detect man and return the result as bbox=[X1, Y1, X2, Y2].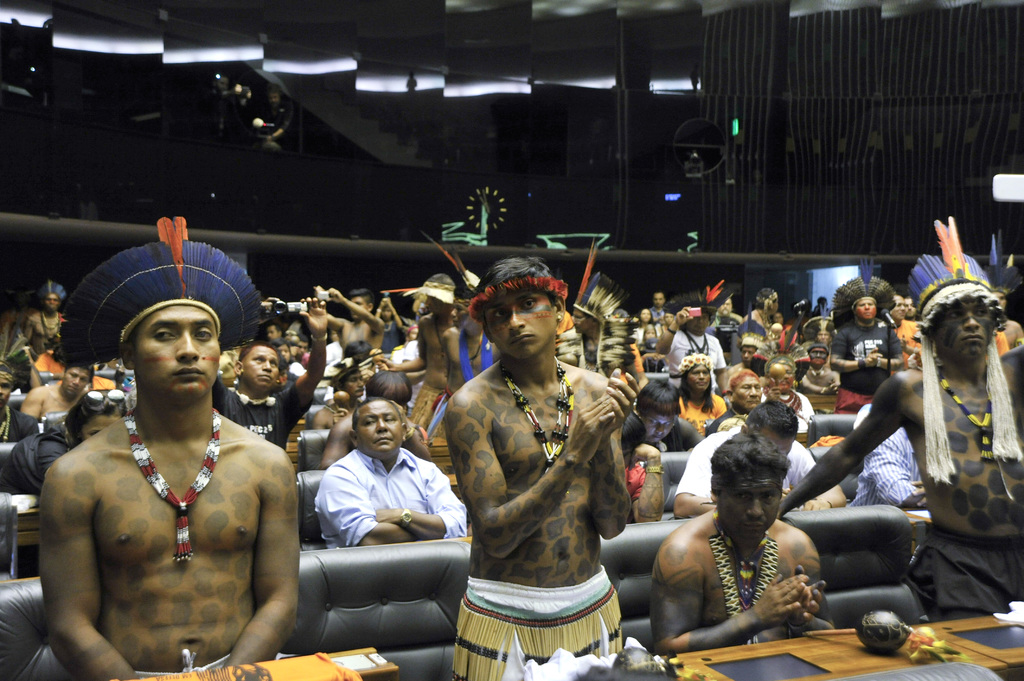
bbox=[378, 272, 456, 433].
